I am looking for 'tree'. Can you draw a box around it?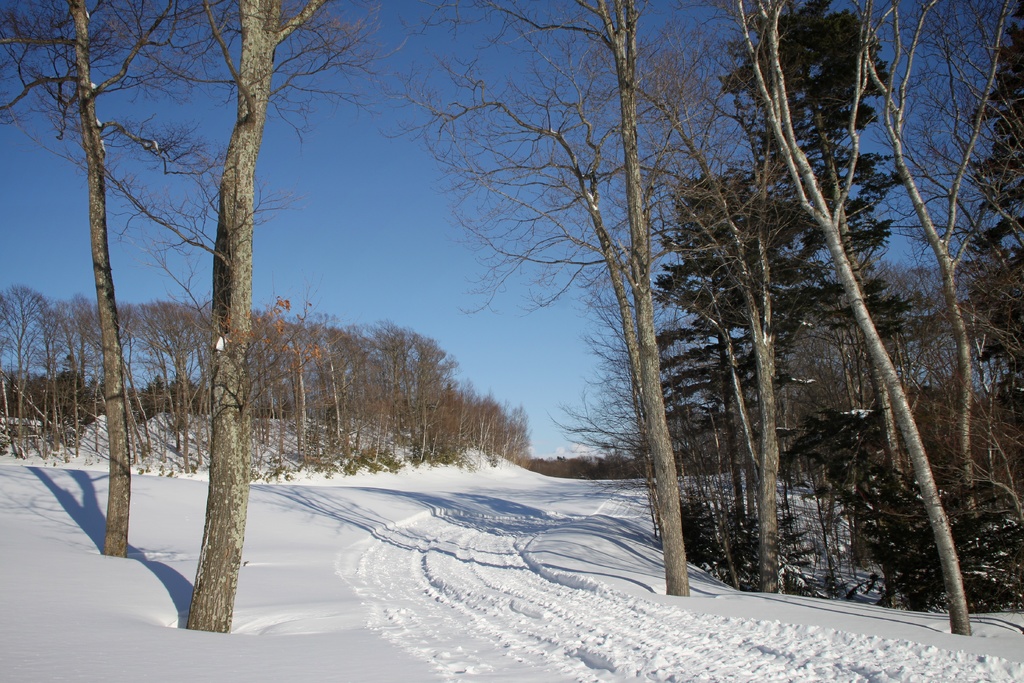
Sure, the bounding box is [x1=192, y1=0, x2=410, y2=630].
